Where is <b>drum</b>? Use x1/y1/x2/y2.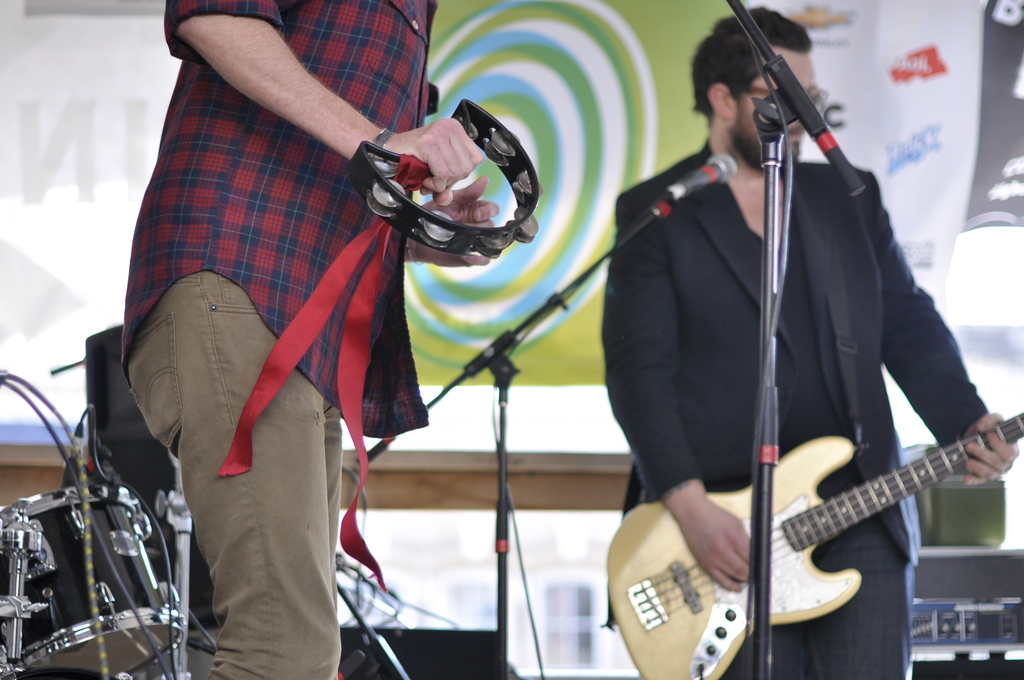
0/483/184/676.
